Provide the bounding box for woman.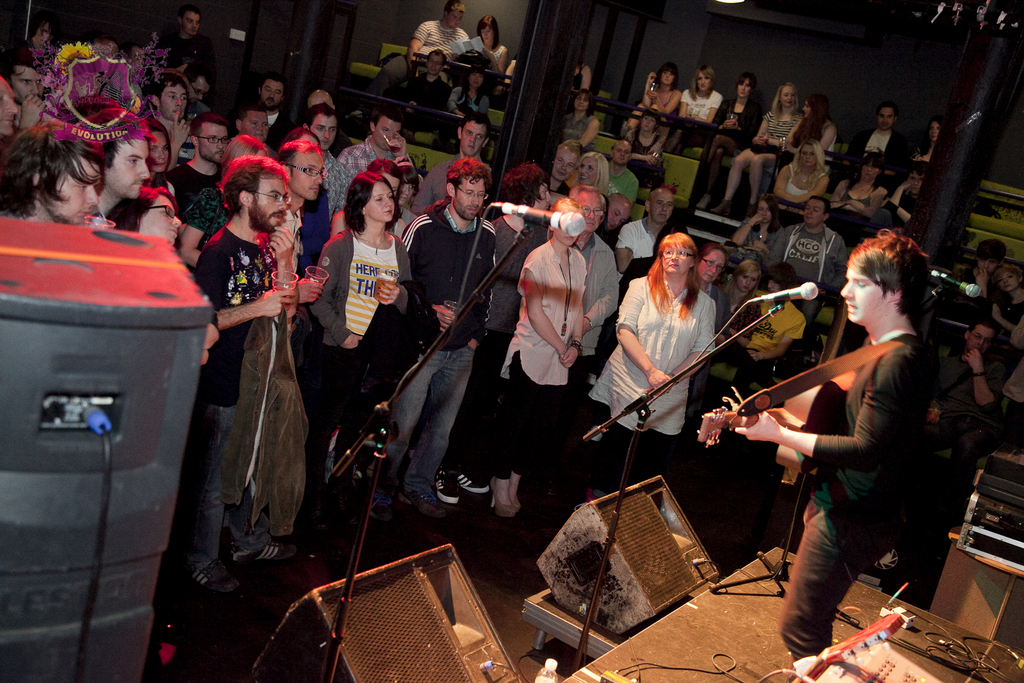
710 267 762 372.
